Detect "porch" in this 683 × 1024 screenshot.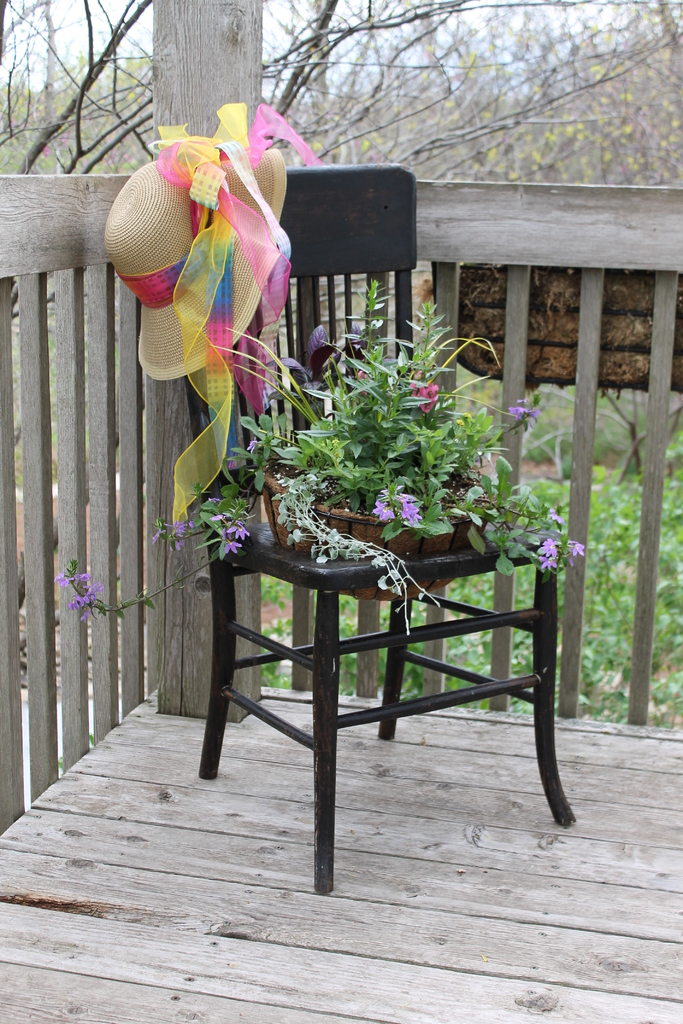
Detection: {"x1": 0, "y1": 122, "x2": 682, "y2": 1023}.
